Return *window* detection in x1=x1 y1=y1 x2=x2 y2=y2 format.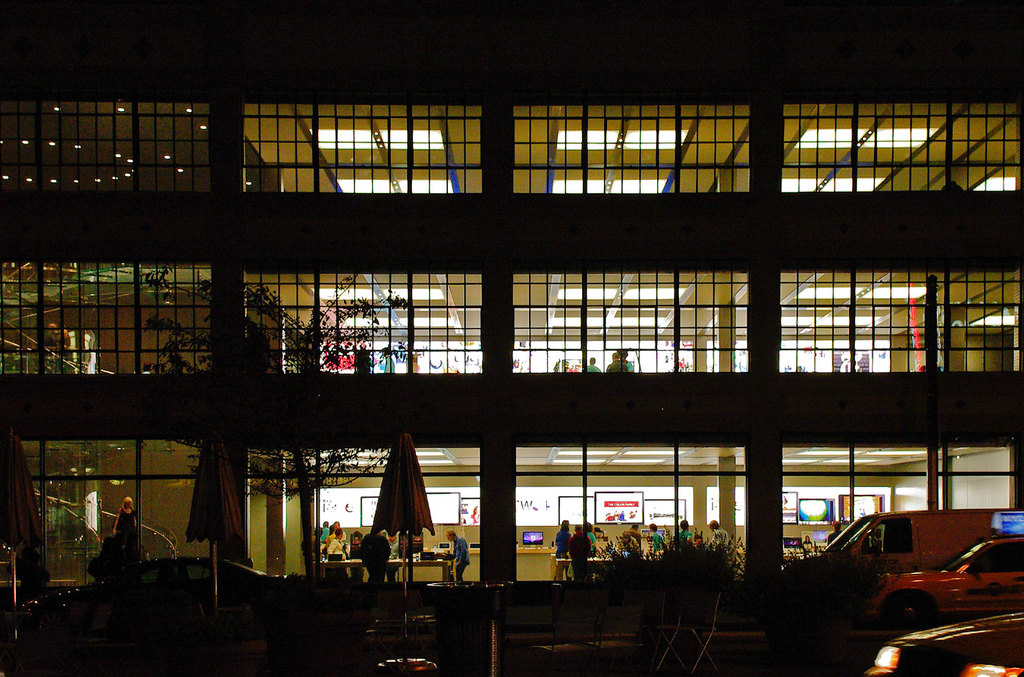
x1=510 y1=108 x2=748 y2=192.
